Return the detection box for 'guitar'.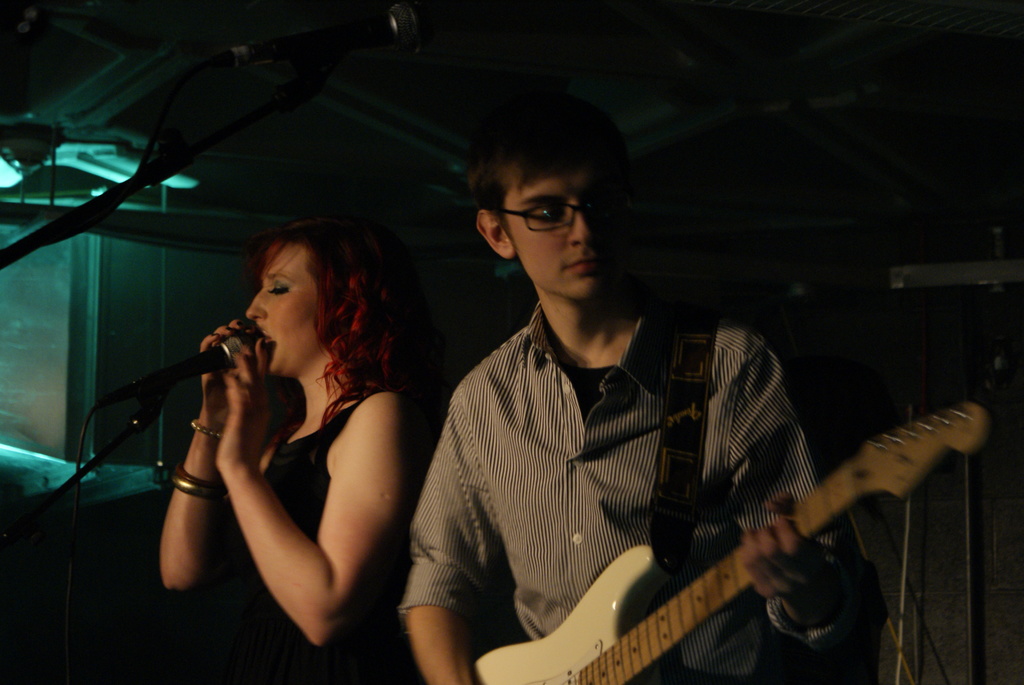
x1=465 y1=406 x2=975 y2=684.
